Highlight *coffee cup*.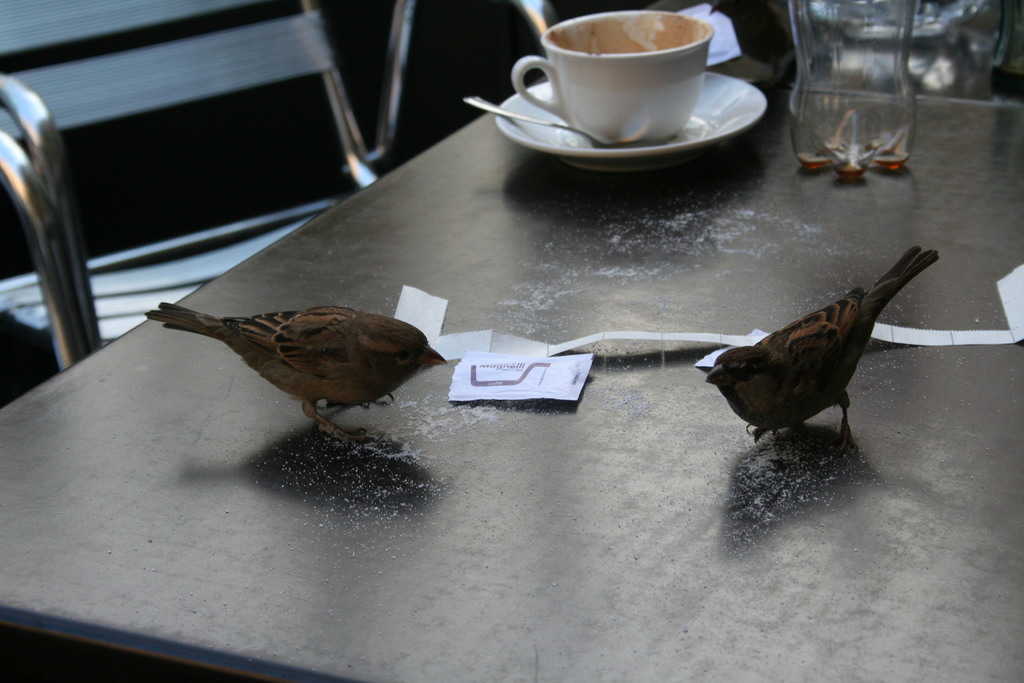
Highlighted region: [509,8,714,147].
